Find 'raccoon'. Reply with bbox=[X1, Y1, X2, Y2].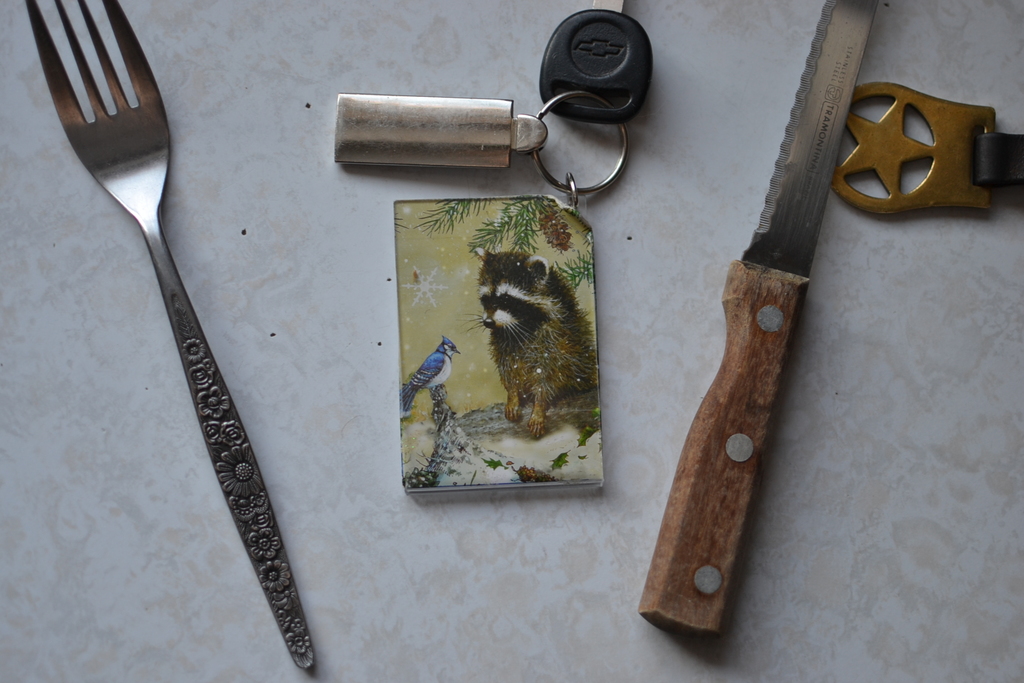
bbox=[463, 246, 612, 436].
